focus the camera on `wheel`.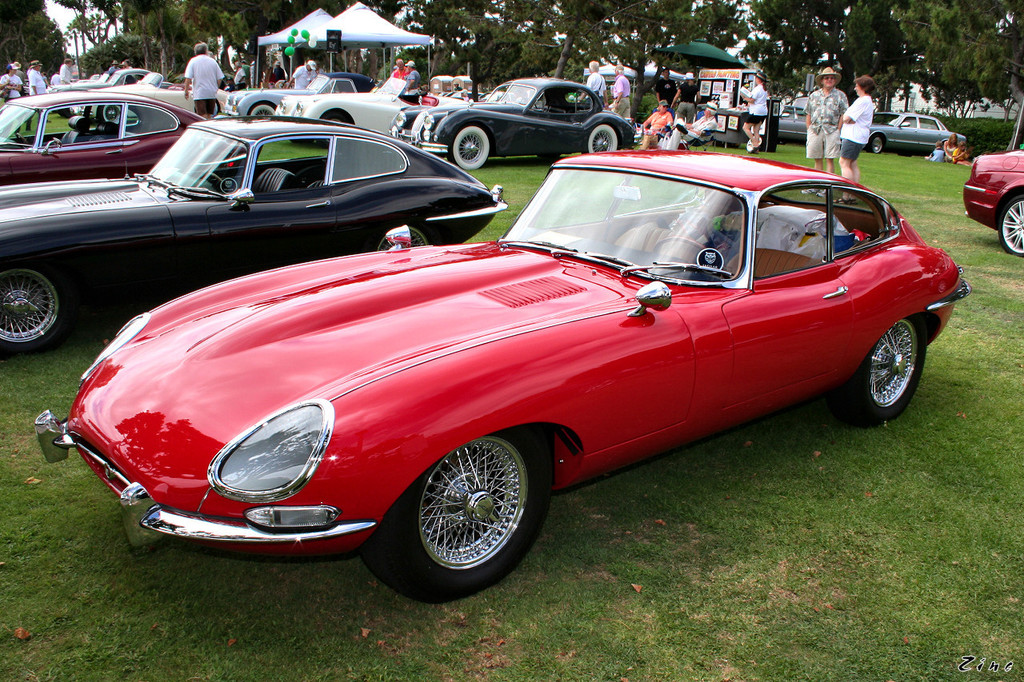
Focus region: {"x1": 654, "y1": 238, "x2": 729, "y2": 281}.
